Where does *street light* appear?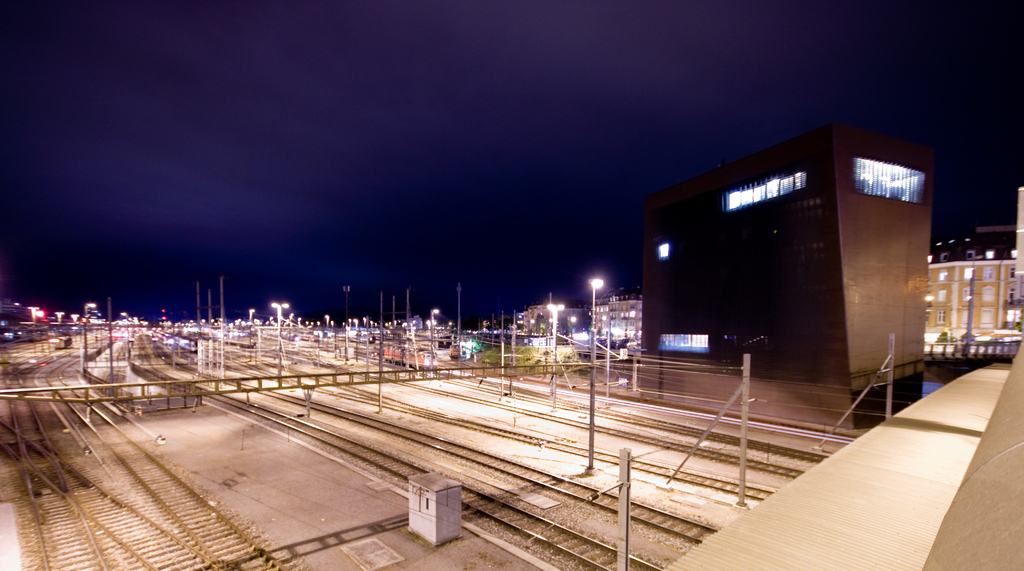
Appears at bbox=[590, 276, 604, 477].
